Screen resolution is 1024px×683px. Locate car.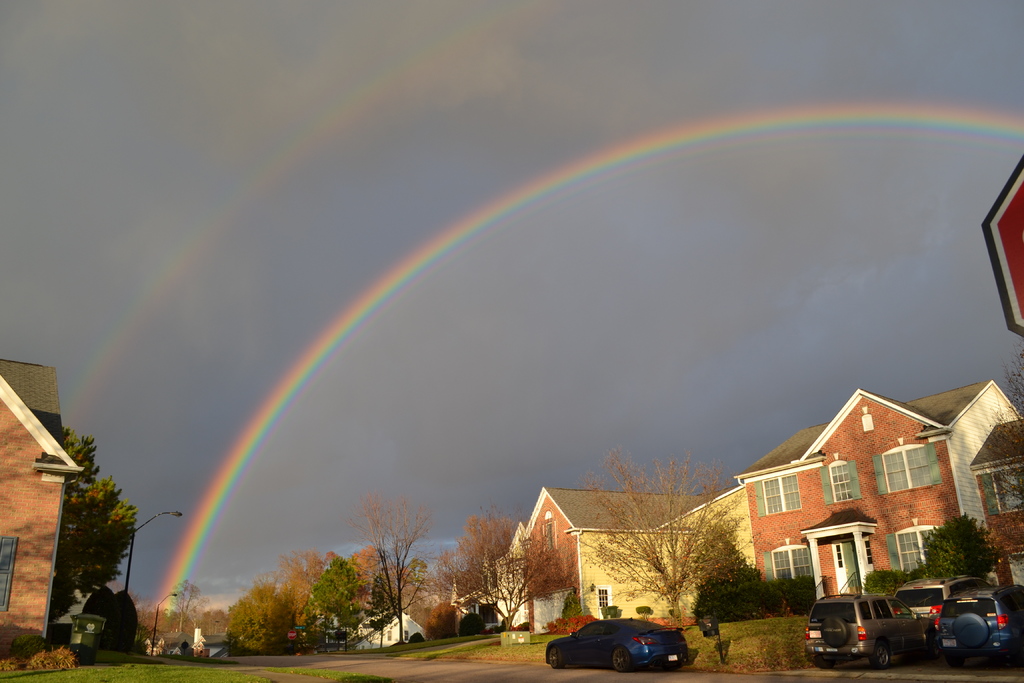
Rect(936, 578, 1023, 663).
